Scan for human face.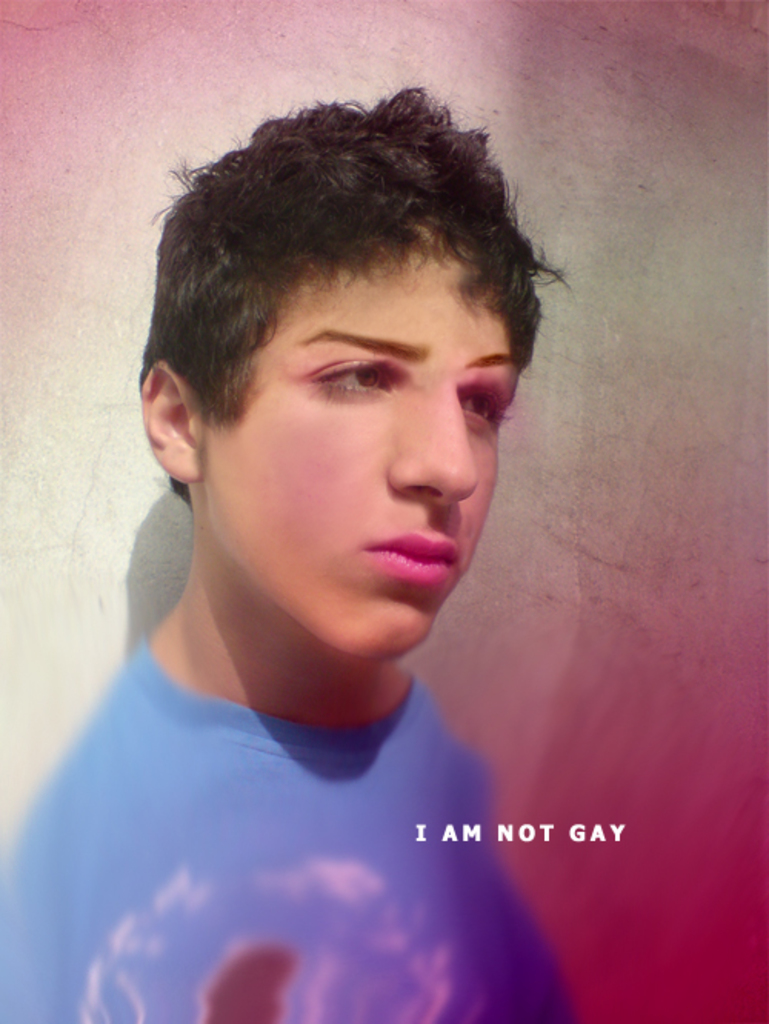
Scan result: detection(200, 212, 526, 657).
